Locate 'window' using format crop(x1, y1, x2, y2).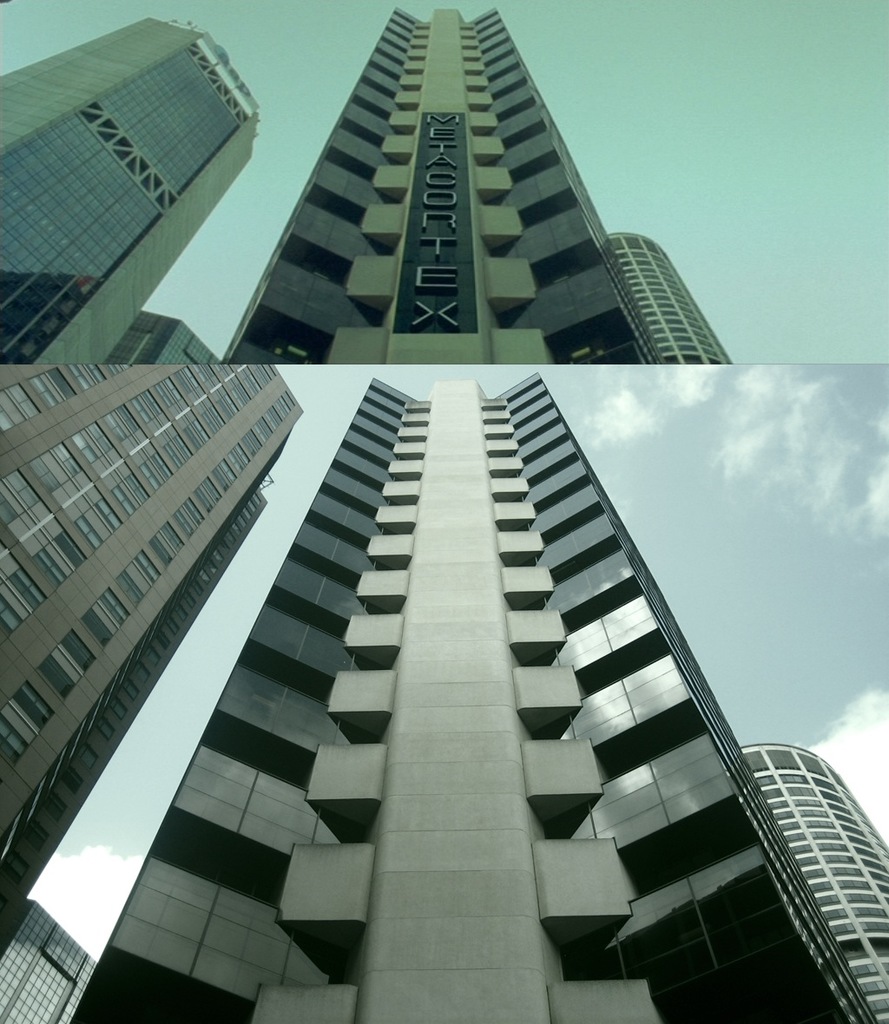
crop(701, 345, 720, 358).
